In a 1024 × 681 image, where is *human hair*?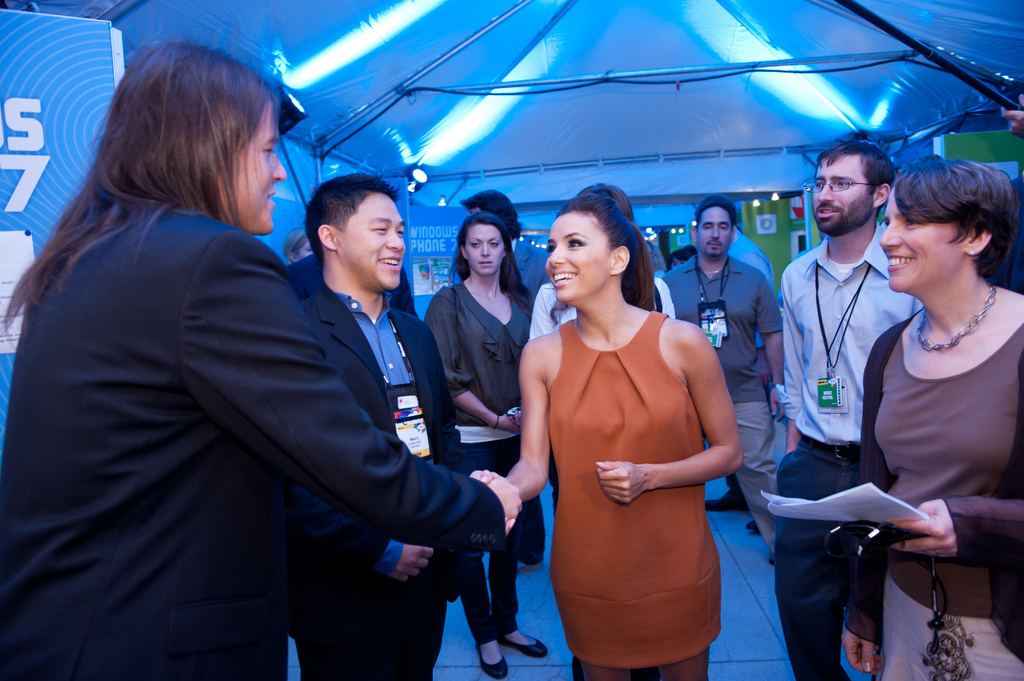
(x1=575, y1=181, x2=639, y2=230).
